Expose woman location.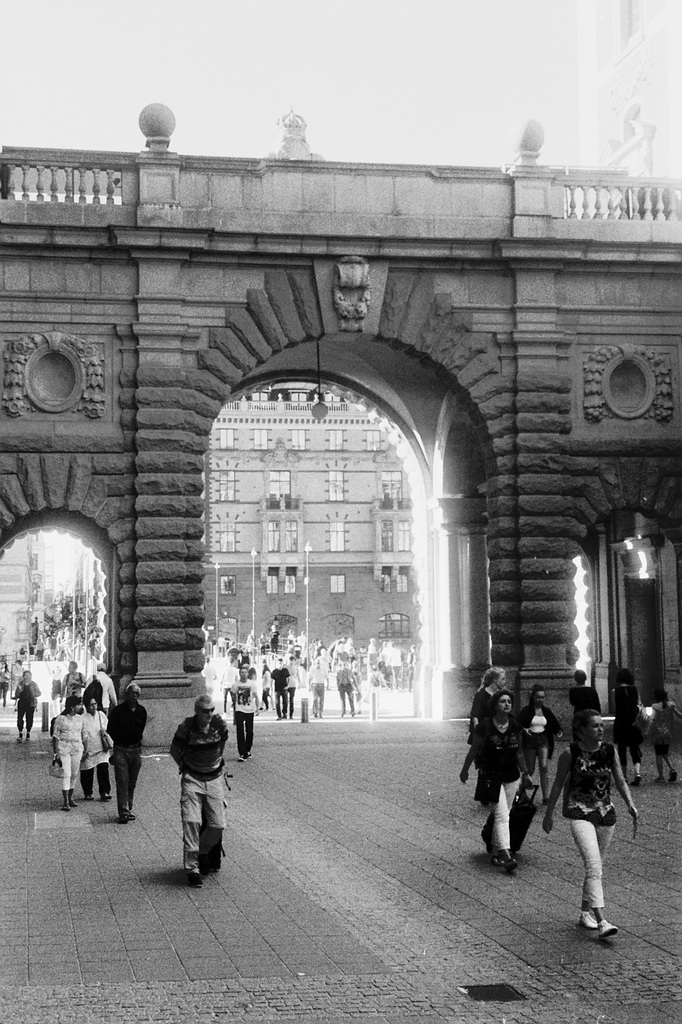
Exposed at 452, 689, 529, 874.
